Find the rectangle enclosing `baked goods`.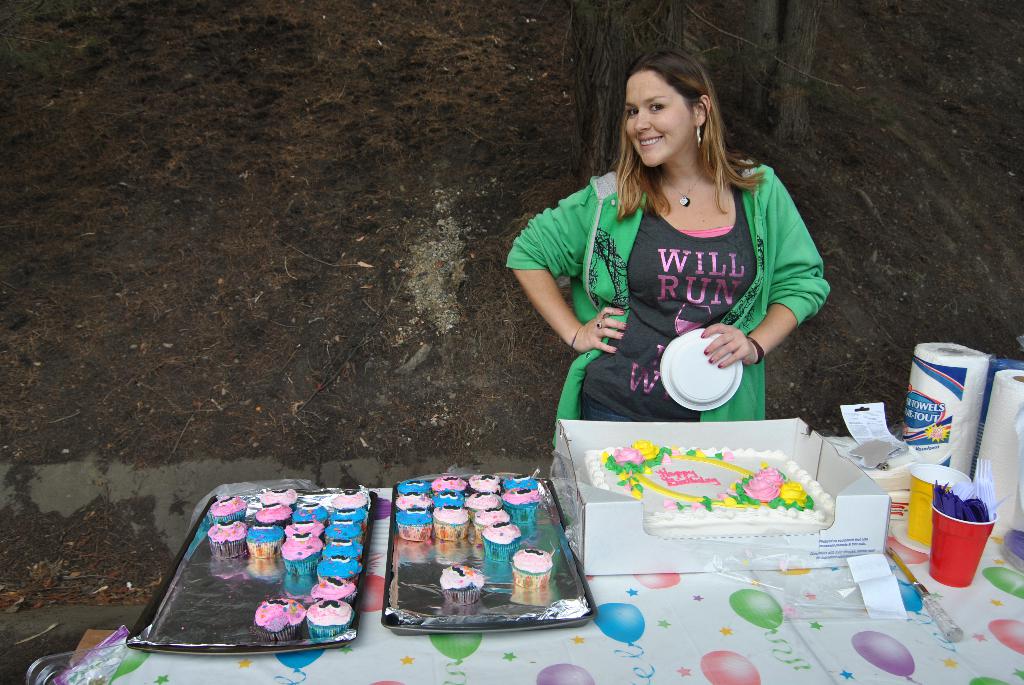
bbox=(246, 524, 285, 562).
